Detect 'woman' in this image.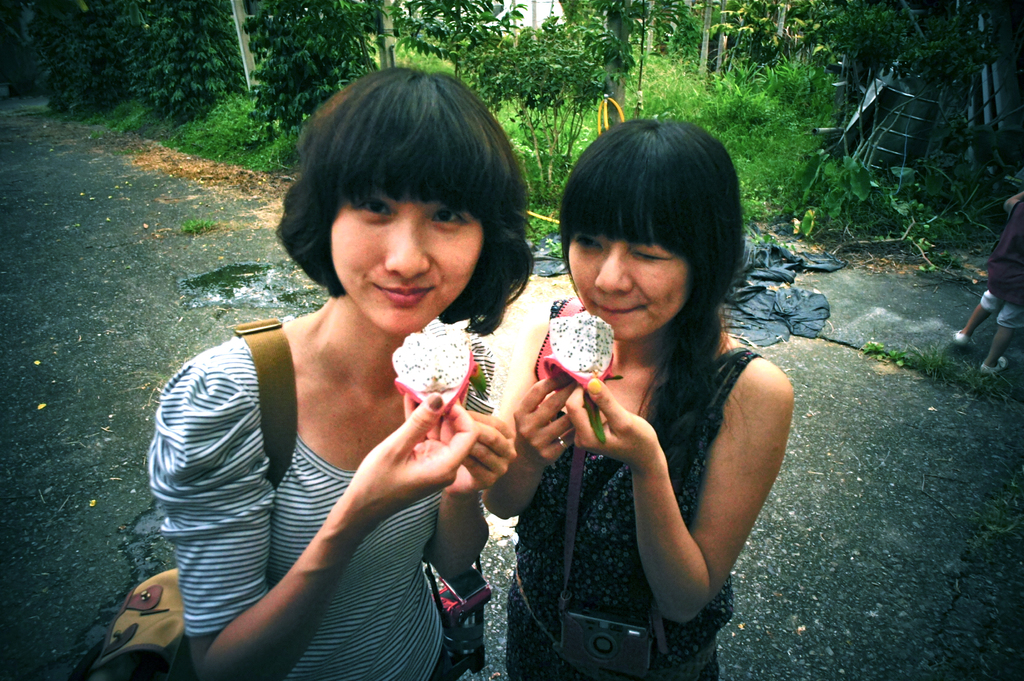
Detection: [left=139, top=72, right=570, bottom=671].
